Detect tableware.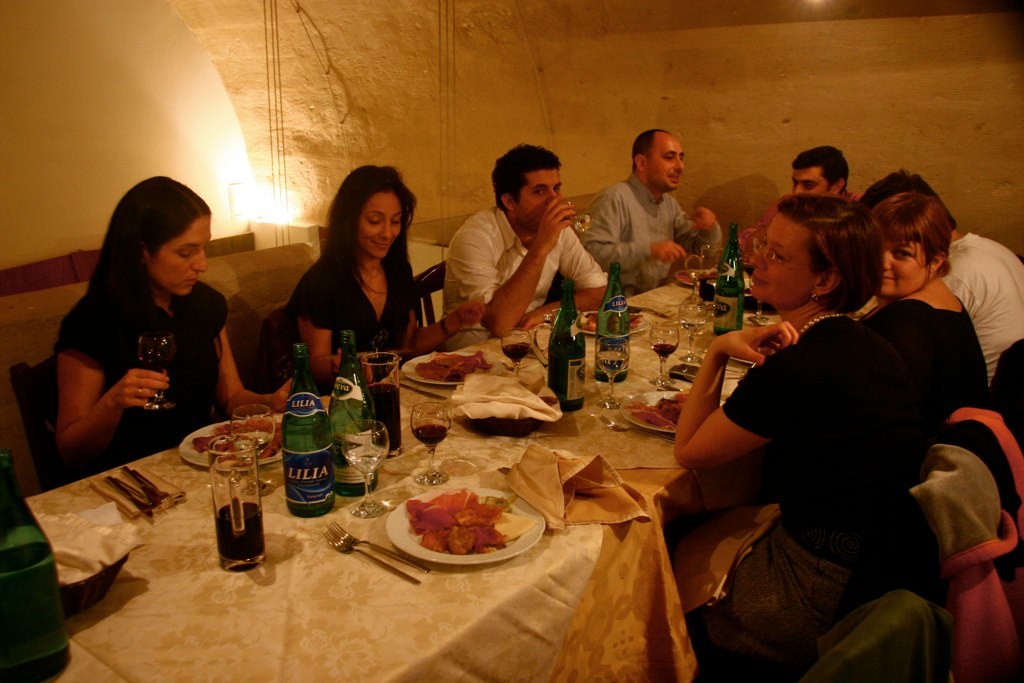
Detected at bbox=(372, 476, 529, 572).
